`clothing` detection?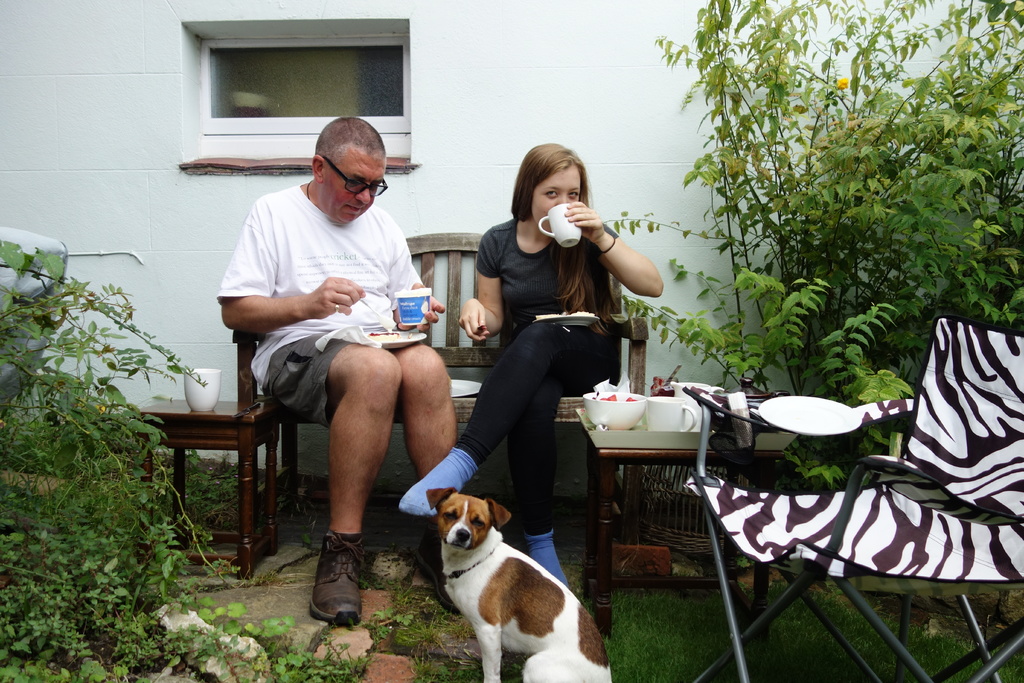
495 327 616 518
